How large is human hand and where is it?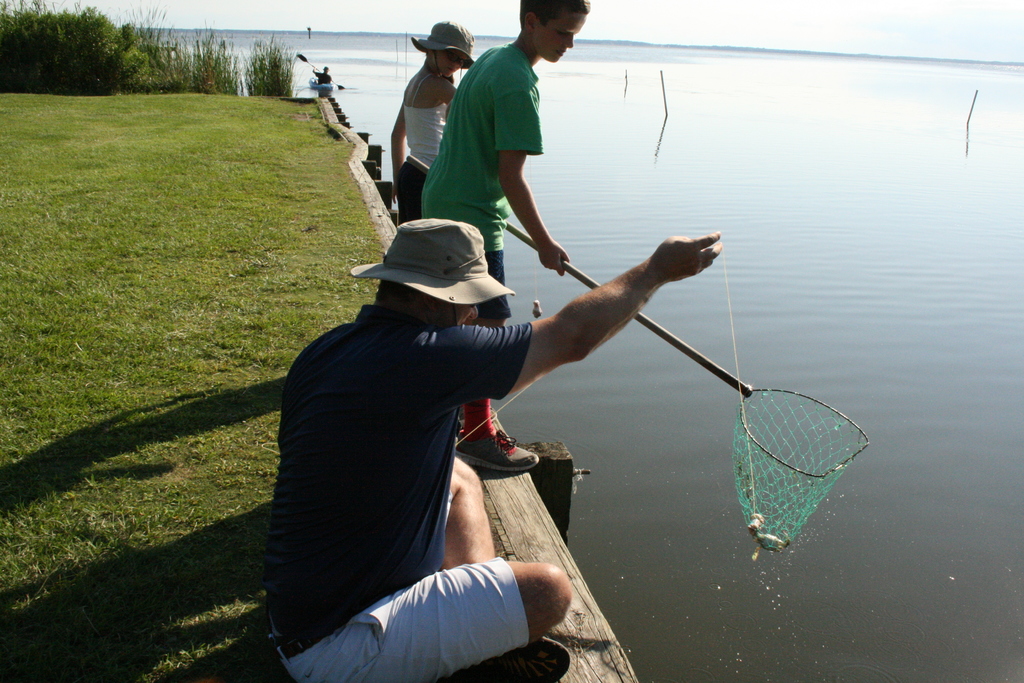
Bounding box: bbox=(388, 181, 400, 206).
